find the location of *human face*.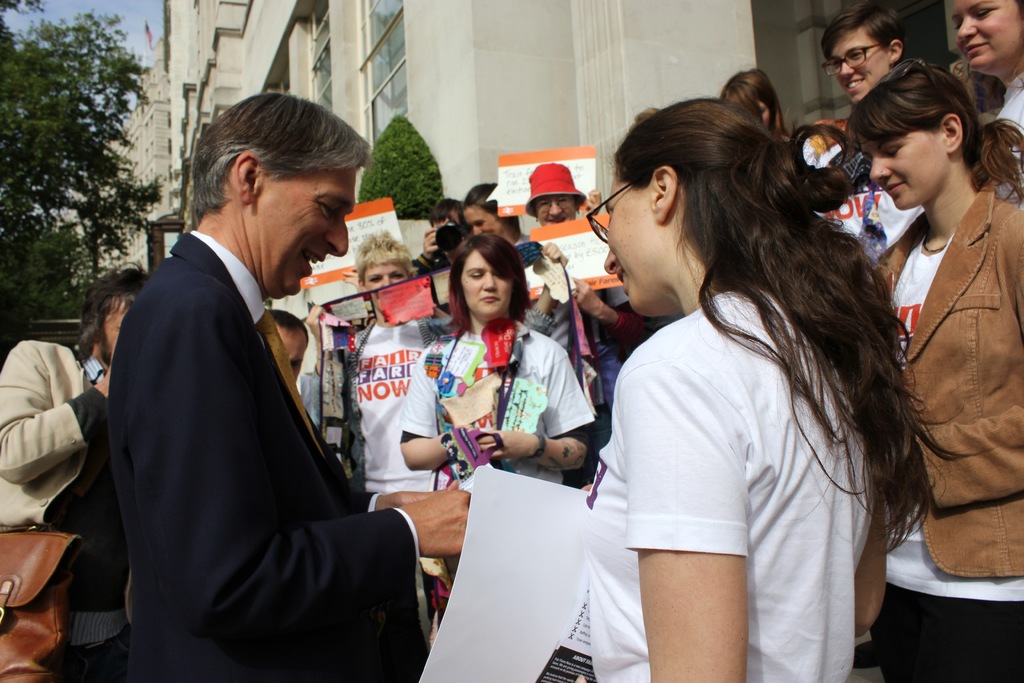
Location: bbox=(278, 329, 307, 381).
